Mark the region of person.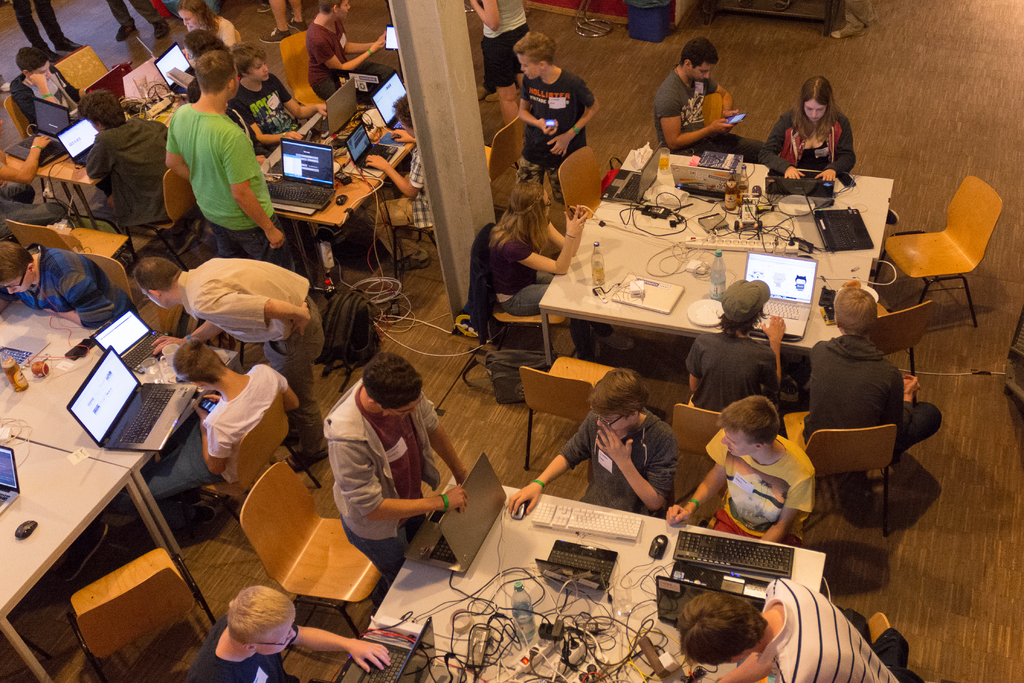
Region: locate(665, 399, 814, 548).
